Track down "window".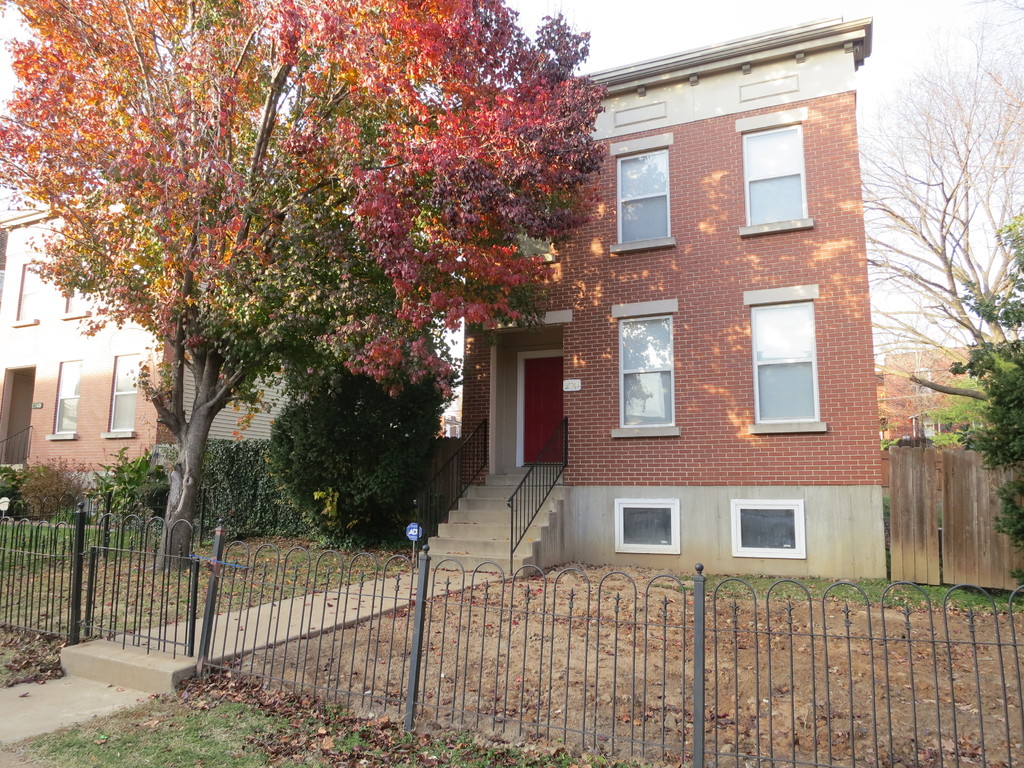
Tracked to l=514, t=227, r=554, b=261.
